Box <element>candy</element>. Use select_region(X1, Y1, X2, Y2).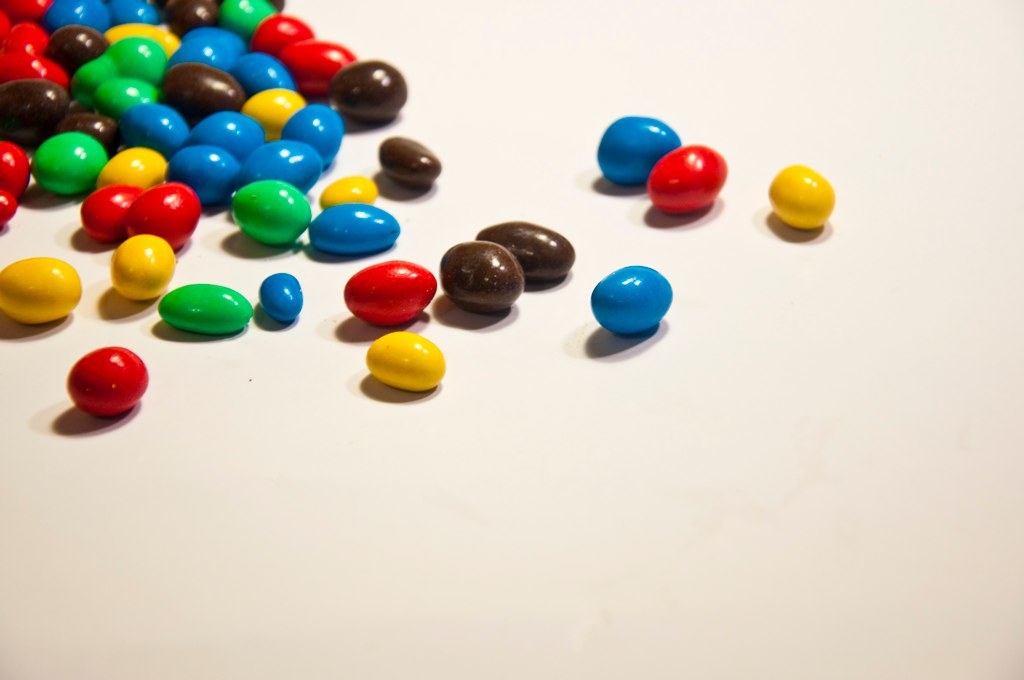
select_region(769, 164, 838, 228).
